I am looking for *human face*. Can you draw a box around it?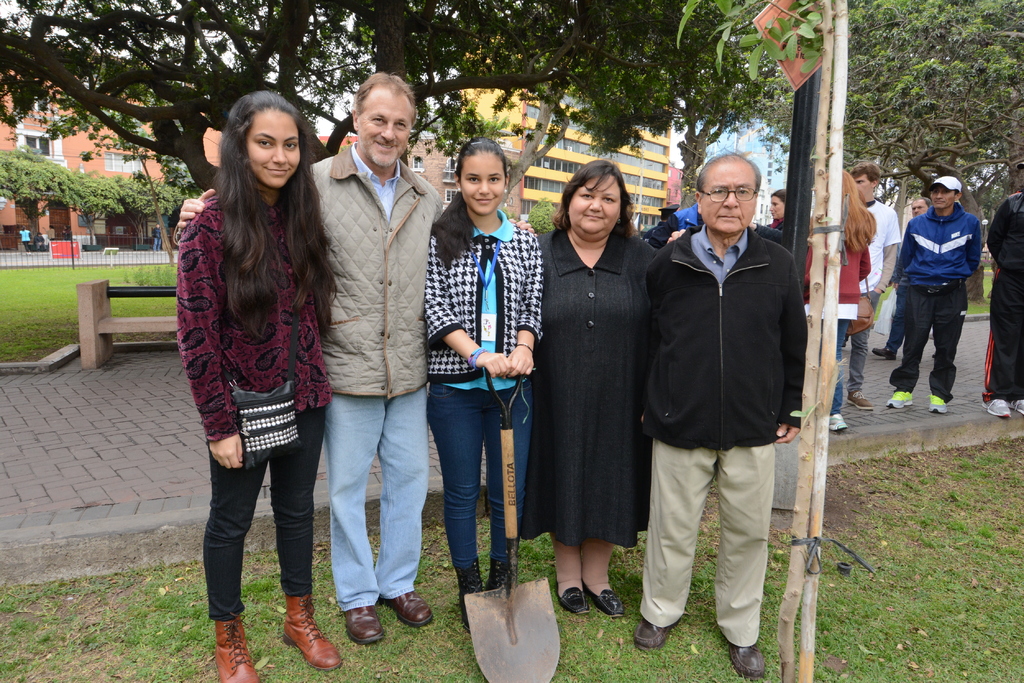
Sure, the bounding box is {"x1": 699, "y1": 167, "x2": 753, "y2": 232}.
